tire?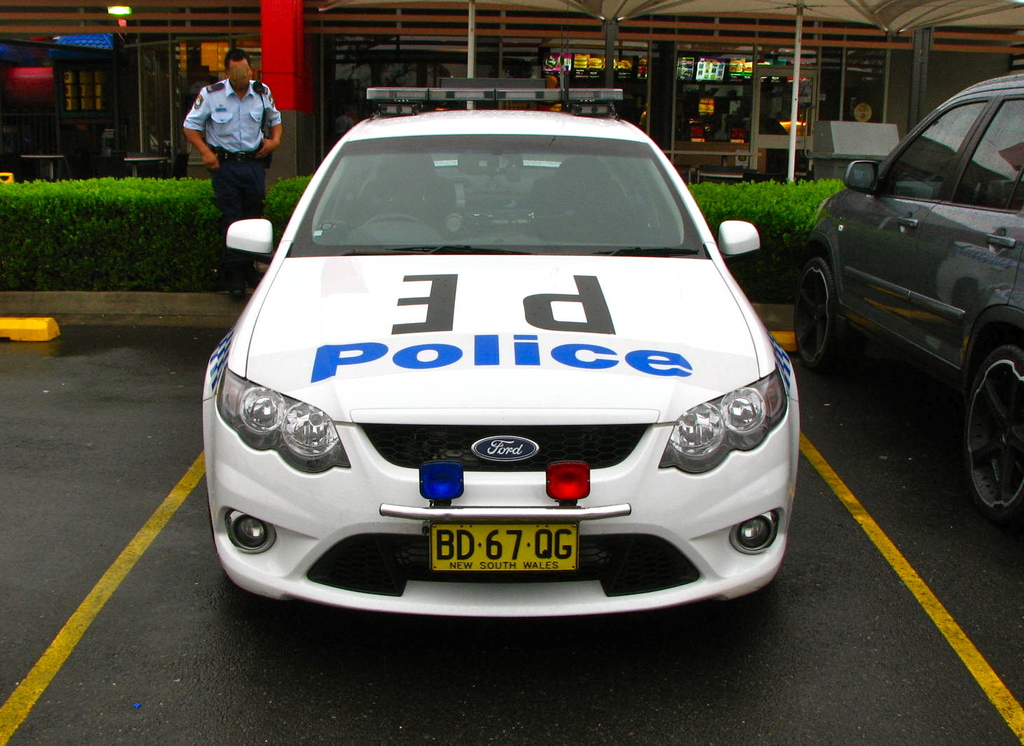
Rect(789, 259, 840, 367)
